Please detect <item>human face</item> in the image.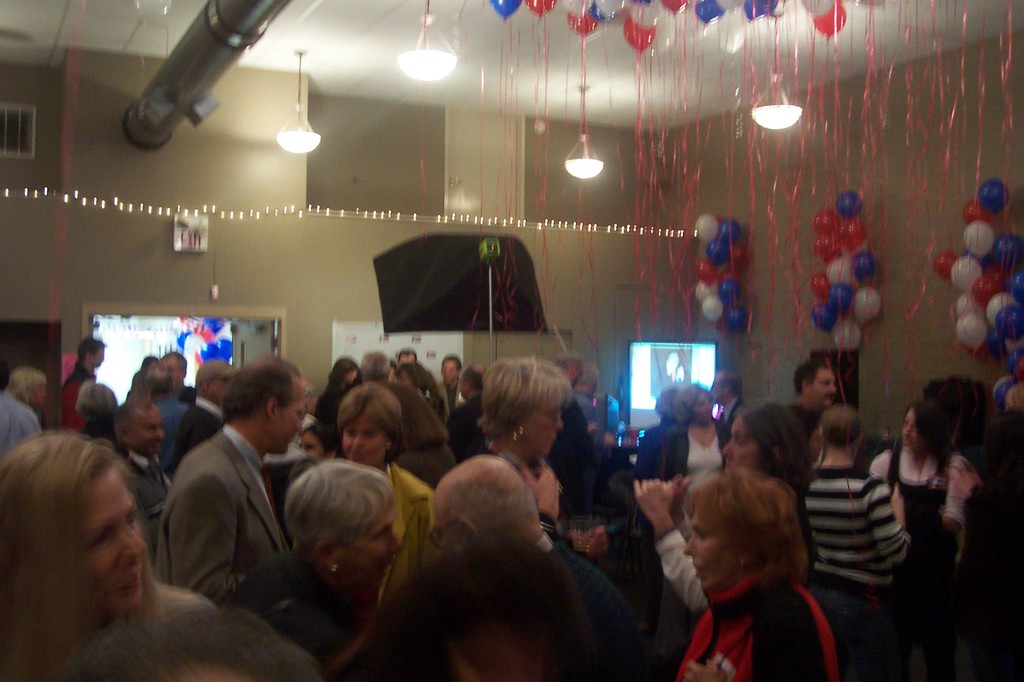
bbox(301, 424, 326, 459).
